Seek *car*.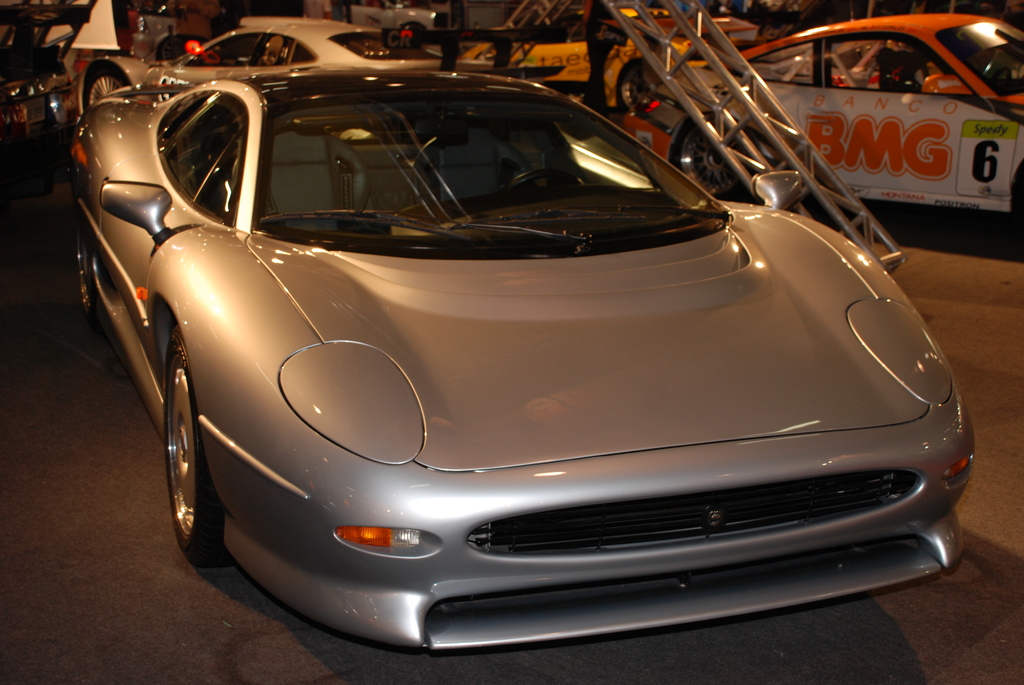
[456, 10, 749, 113].
